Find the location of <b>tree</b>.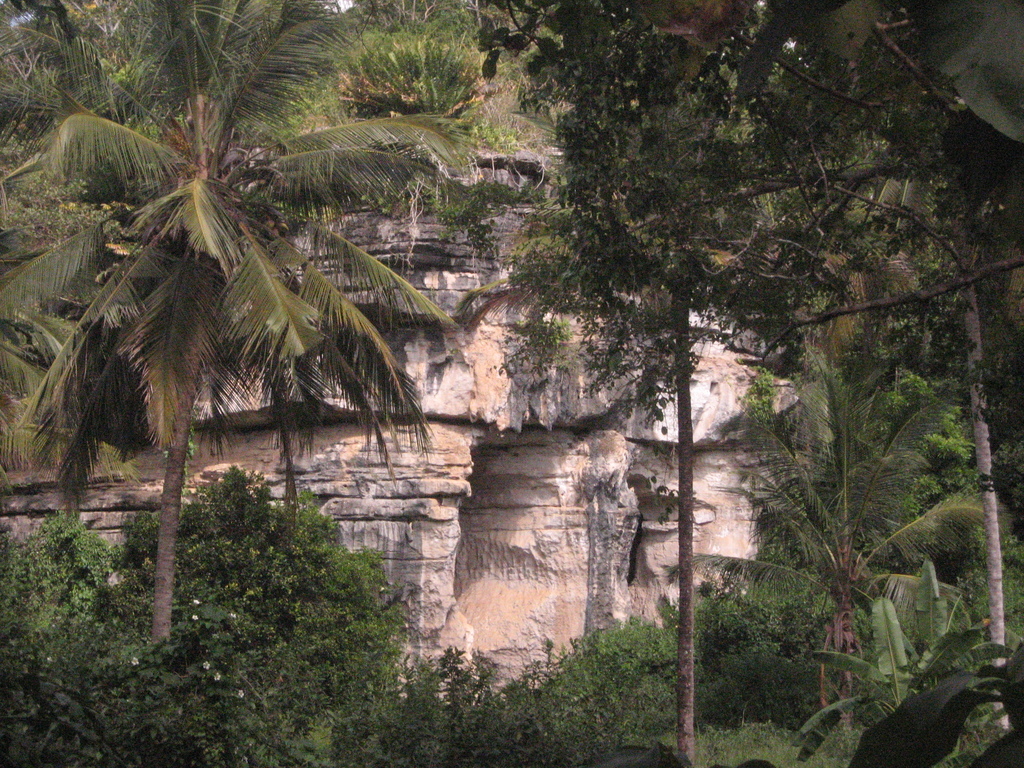
Location: bbox=(340, 0, 484, 50).
